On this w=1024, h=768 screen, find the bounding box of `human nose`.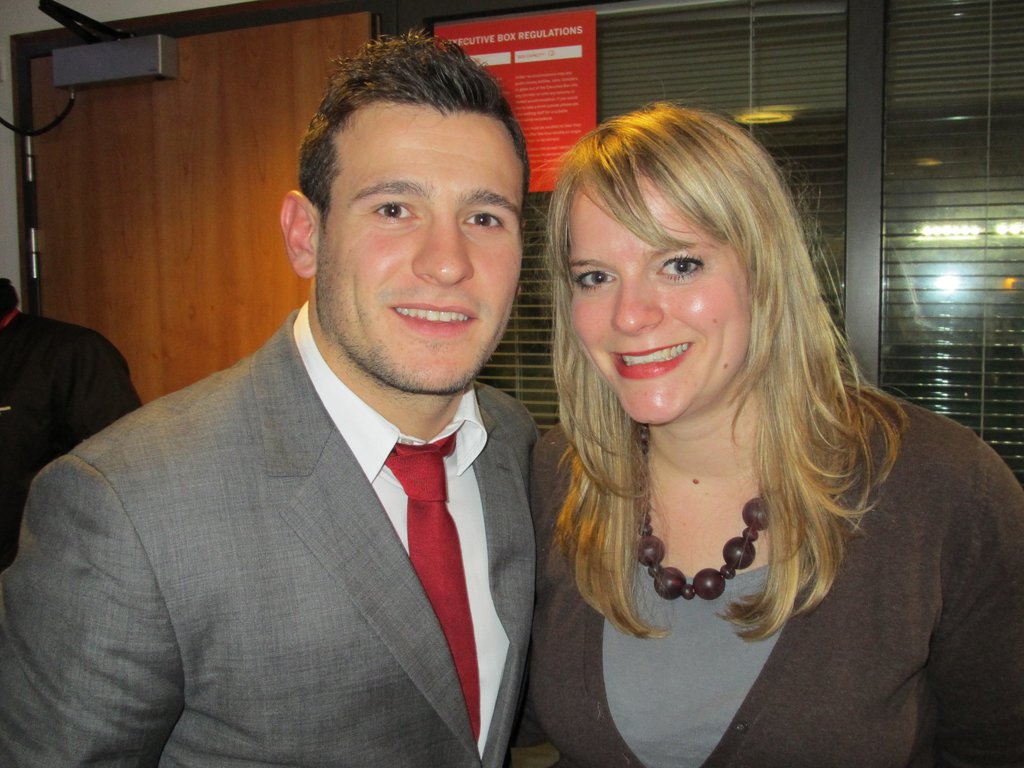
Bounding box: region(612, 268, 664, 337).
